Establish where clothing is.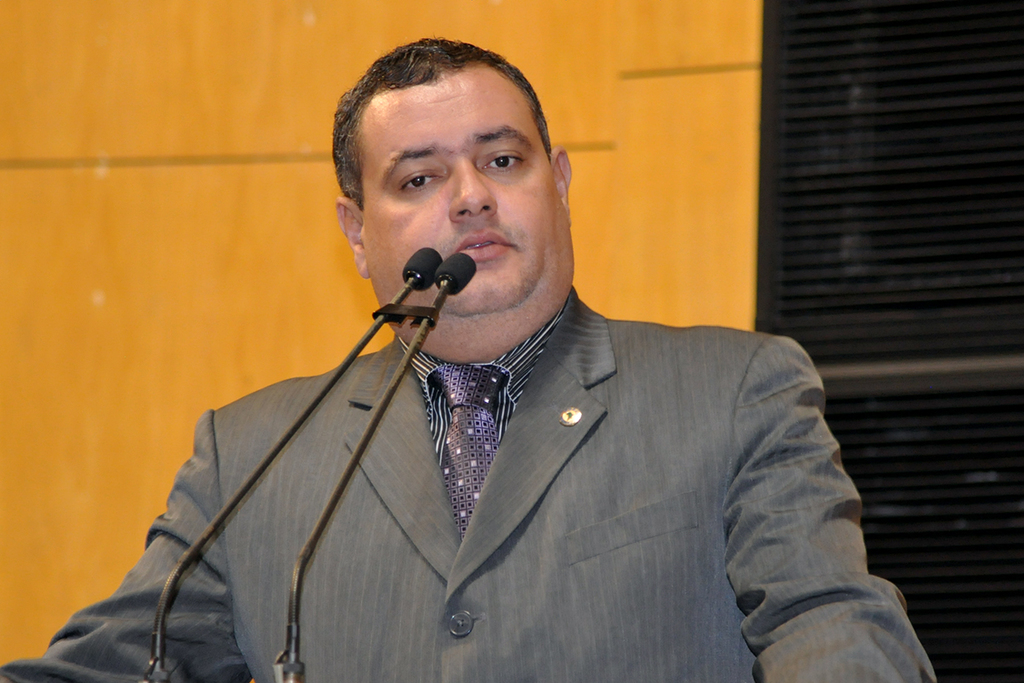
Established at l=84, t=206, r=913, b=682.
